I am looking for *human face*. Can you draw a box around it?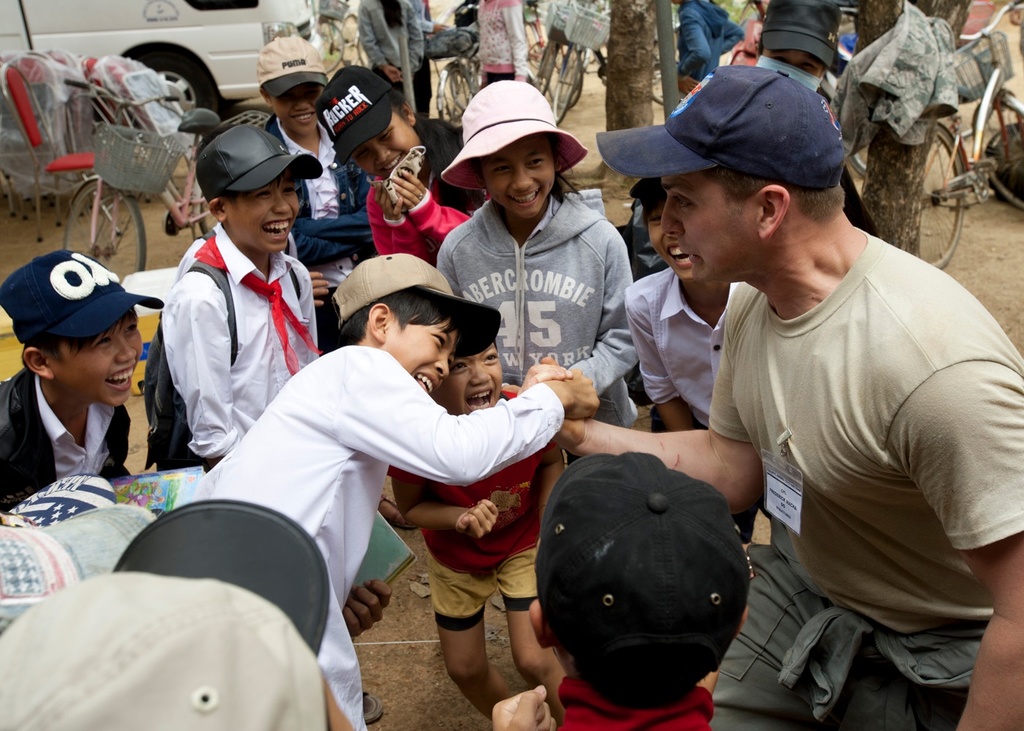
Sure, the bounding box is (left=482, top=135, right=555, bottom=219).
